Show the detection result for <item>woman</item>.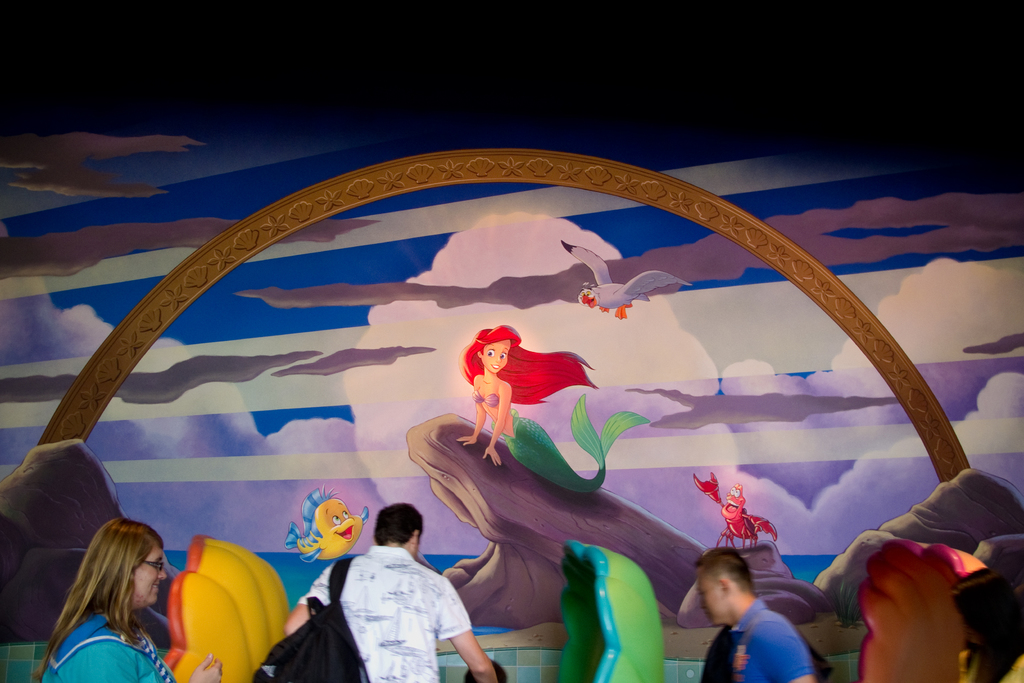
(x1=38, y1=515, x2=205, y2=671).
